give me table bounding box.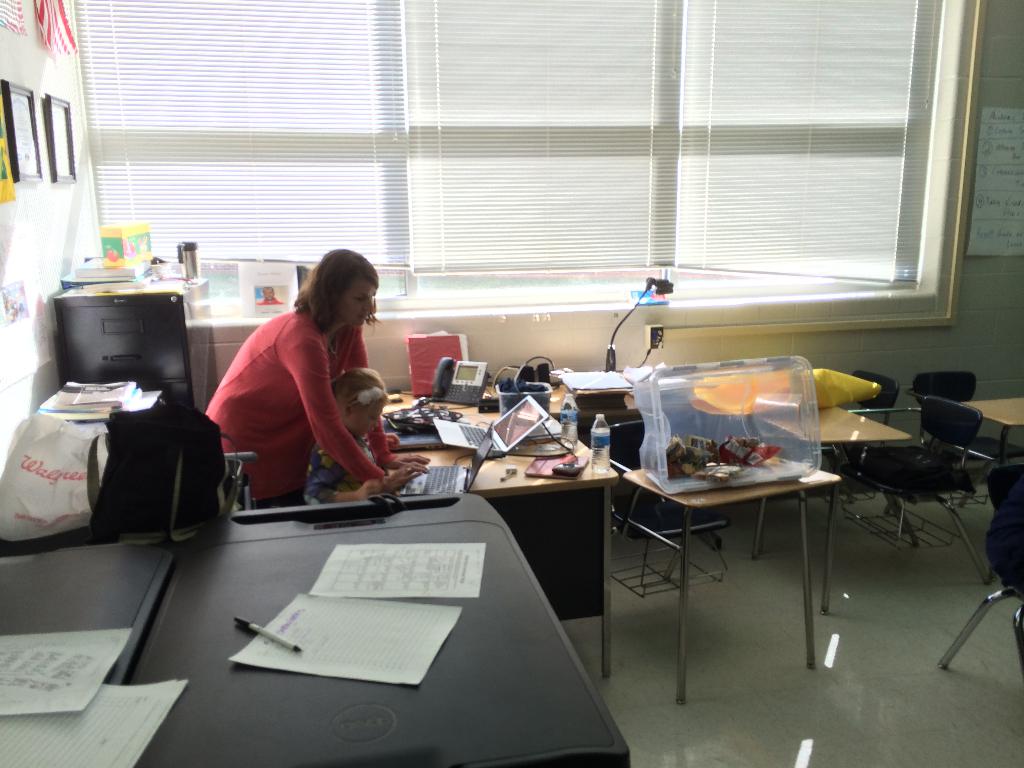
Rect(756, 399, 911, 557).
